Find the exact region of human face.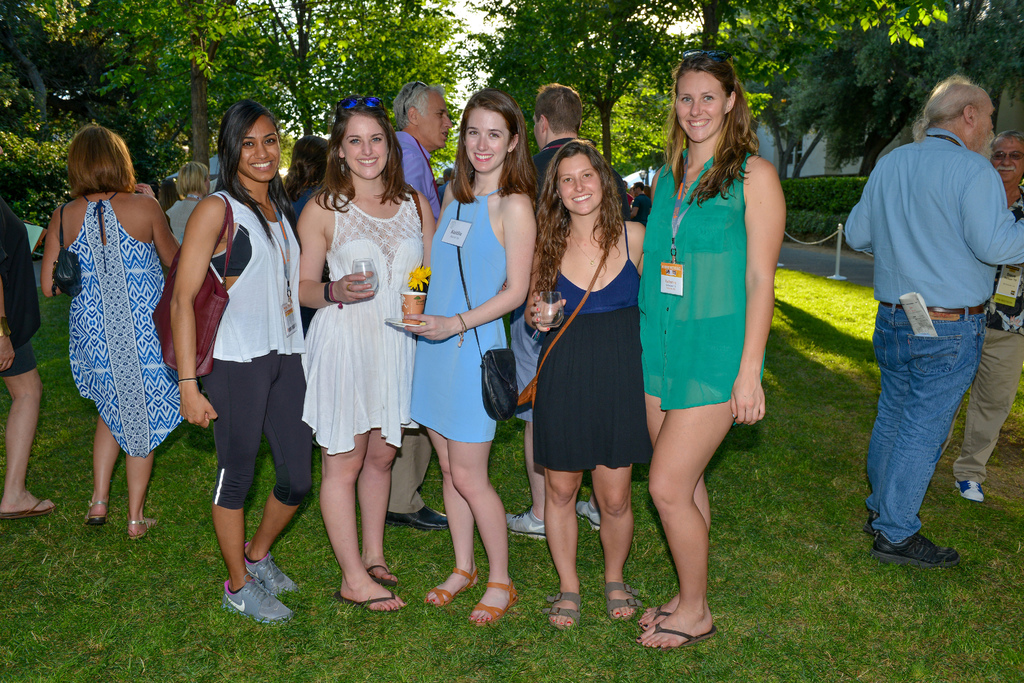
Exact region: BBox(342, 108, 390, 179).
